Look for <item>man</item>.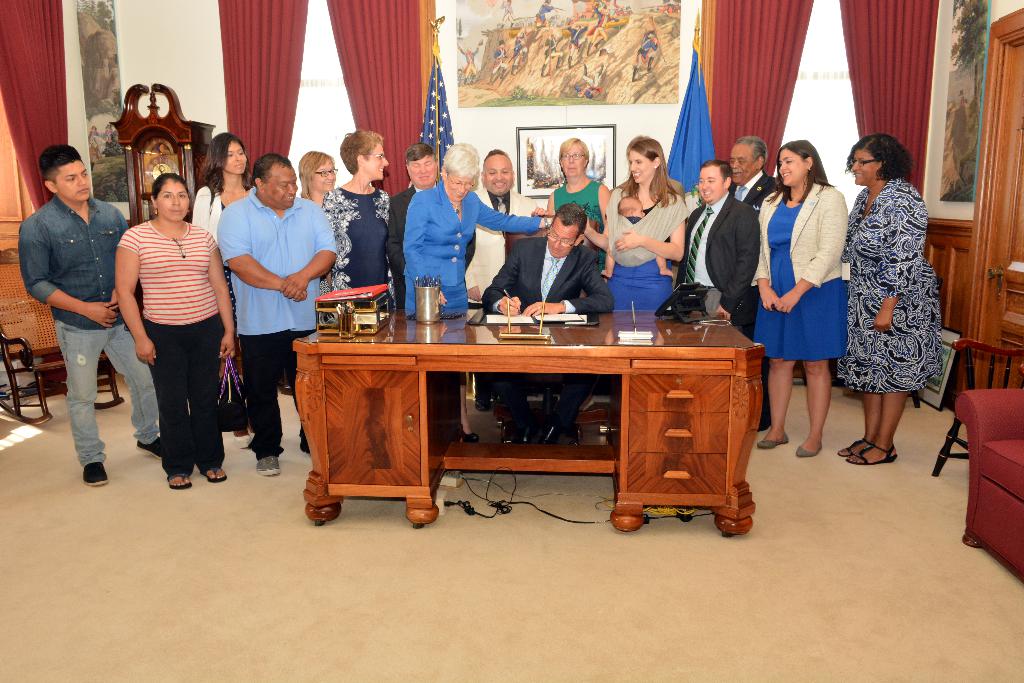
Found: (left=460, top=149, right=536, bottom=302).
